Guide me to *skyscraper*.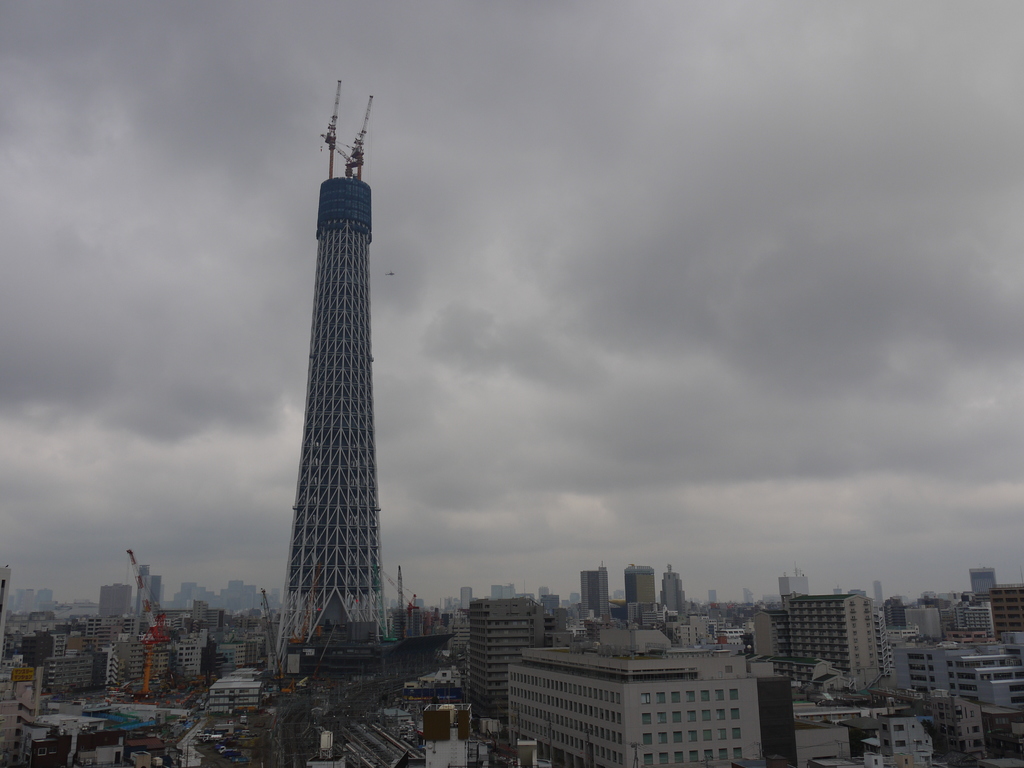
Guidance: [left=780, top=568, right=812, bottom=608].
